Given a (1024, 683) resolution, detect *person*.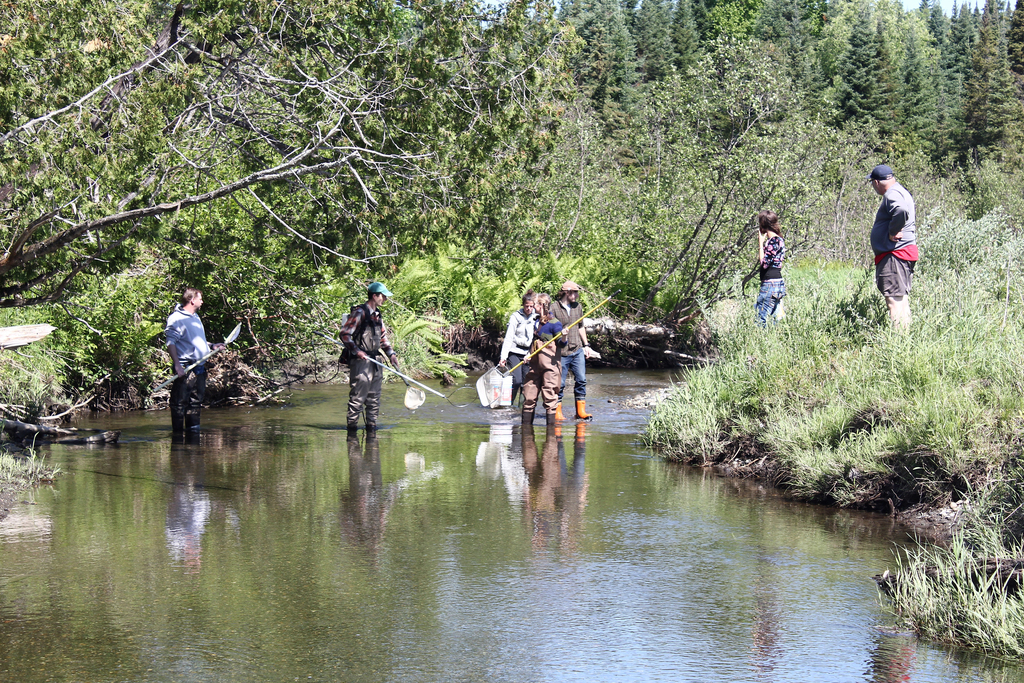
166:287:213:450.
